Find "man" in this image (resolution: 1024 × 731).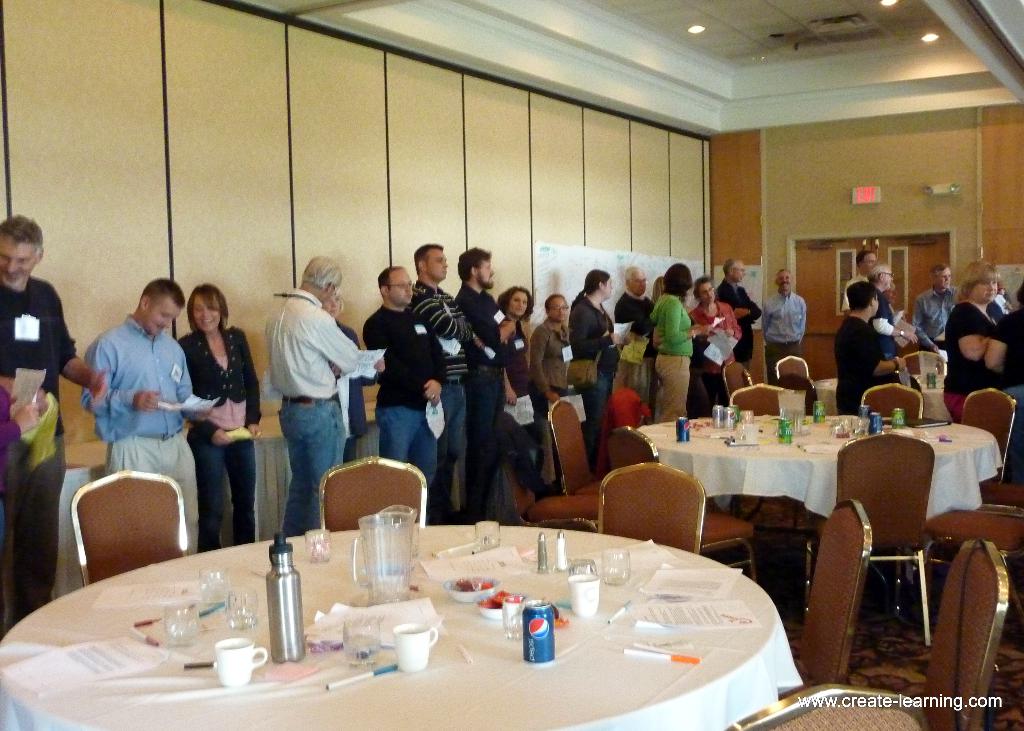
(444, 248, 525, 527).
